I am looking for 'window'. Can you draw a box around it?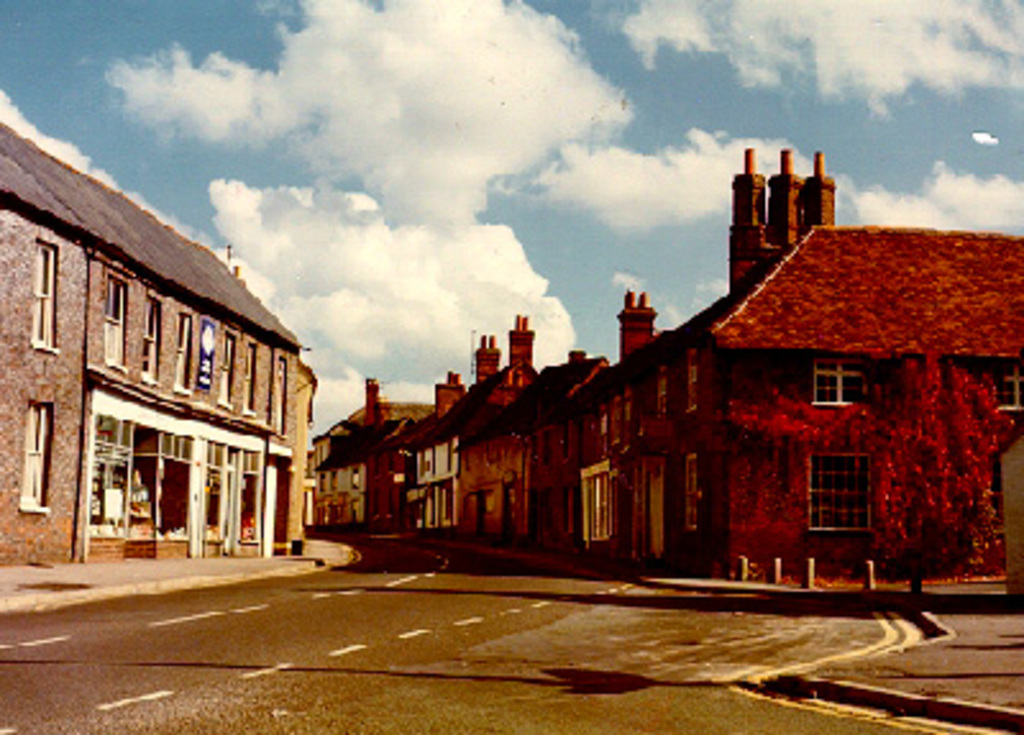
Sure, the bounding box is bbox=[212, 335, 241, 412].
